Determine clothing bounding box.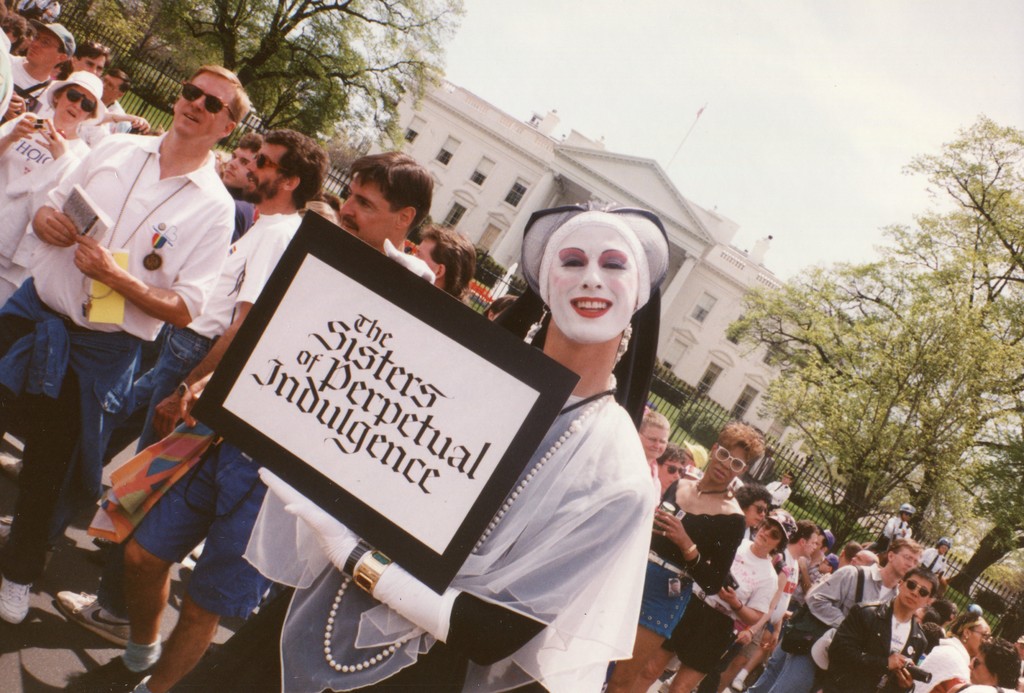
Determined: region(118, 436, 282, 692).
